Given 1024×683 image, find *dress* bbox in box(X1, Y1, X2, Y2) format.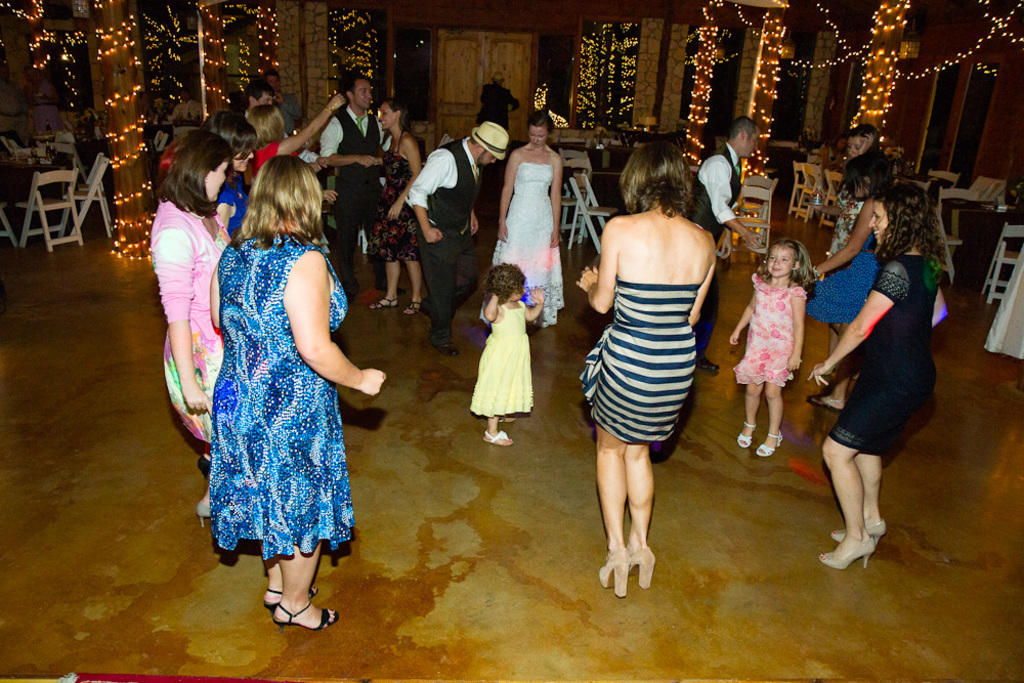
box(163, 232, 232, 443).
